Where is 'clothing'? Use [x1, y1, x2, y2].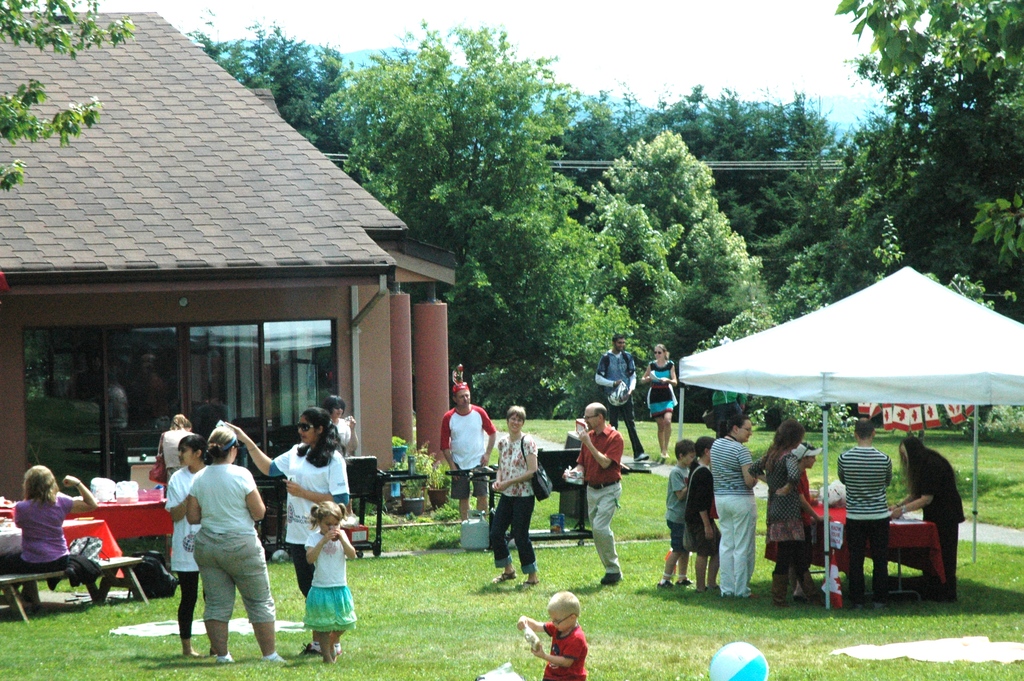
[268, 441, 351, 604].
